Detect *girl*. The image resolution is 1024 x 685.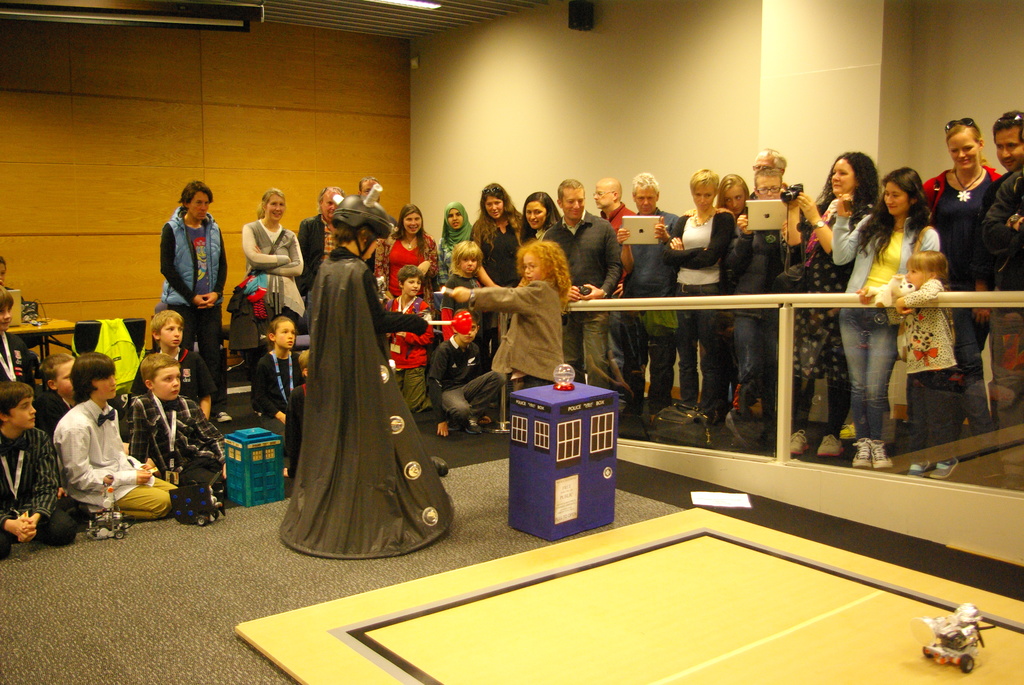
BBox(445, 238, 570, 388).
